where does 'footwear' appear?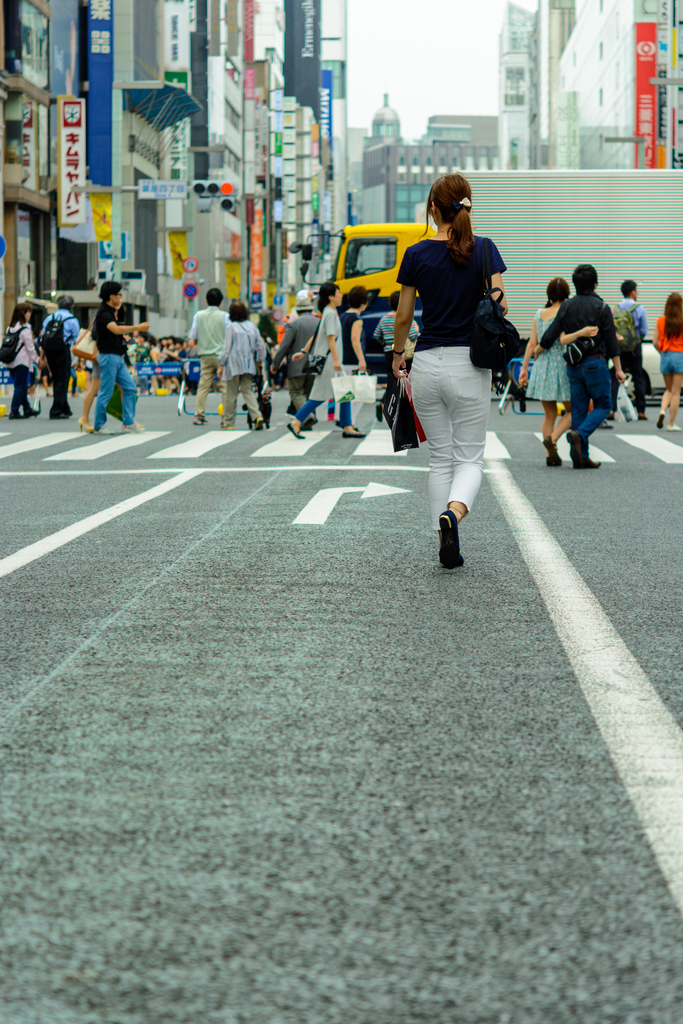
Appears at left=542, top=435, right=561, bottom=463.
